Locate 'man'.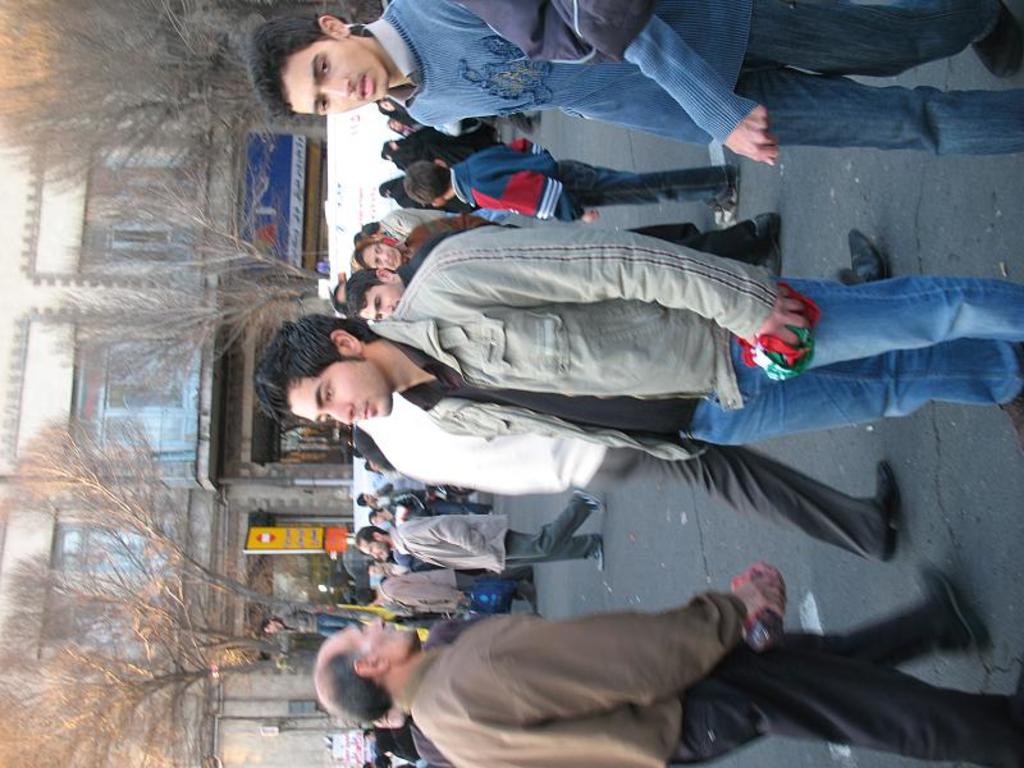
Bounding box: x1=355, y1=485, x2=445, y2=504.
